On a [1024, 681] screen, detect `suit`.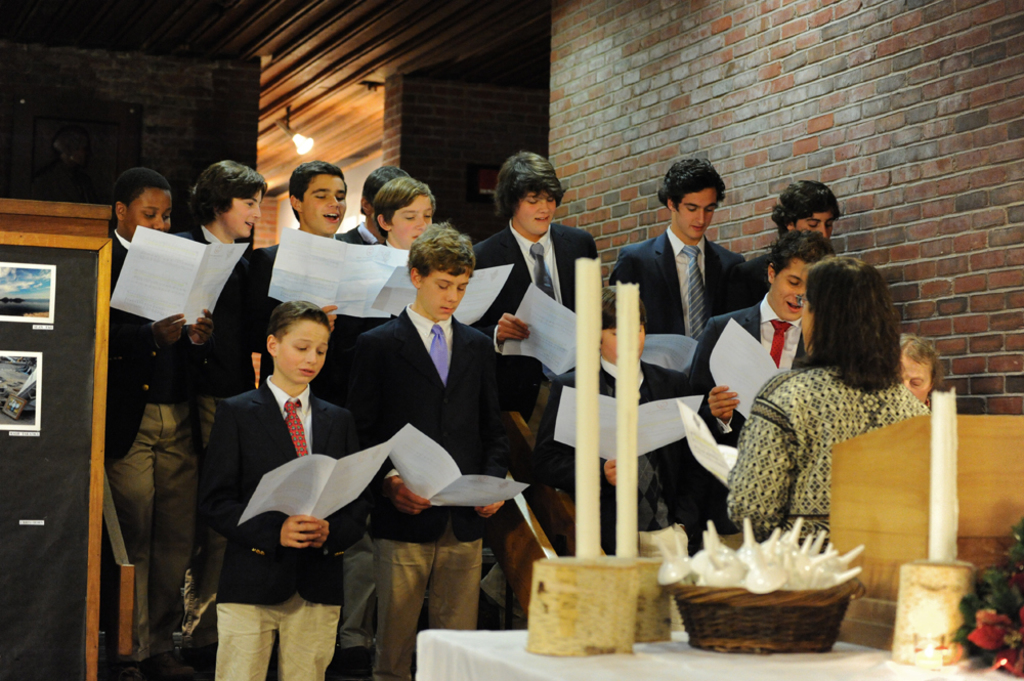
x1=626 y1=178 x2=769 y2=406.
